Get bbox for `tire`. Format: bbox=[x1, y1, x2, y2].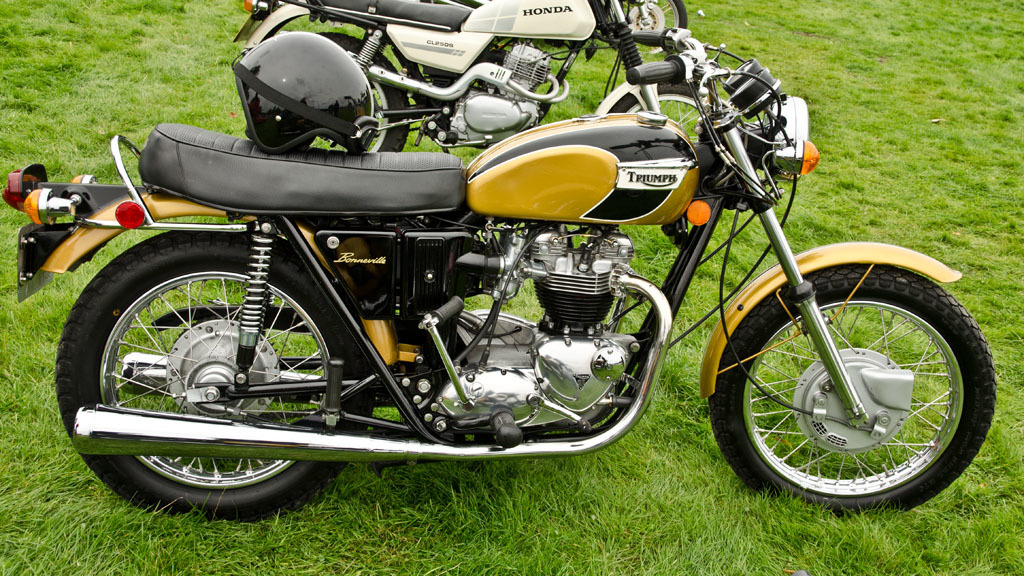
bbox=[307, 29, 419, 158].
